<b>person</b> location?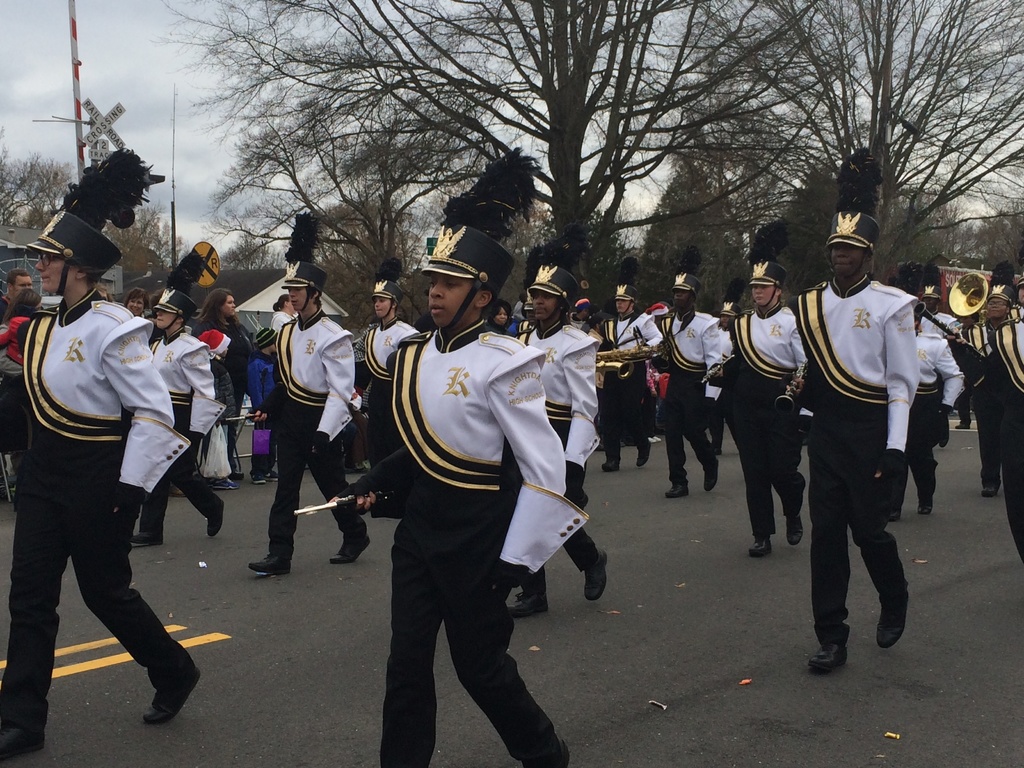
pyautogui.locateOnScreen(1, 266, 36, 308)
